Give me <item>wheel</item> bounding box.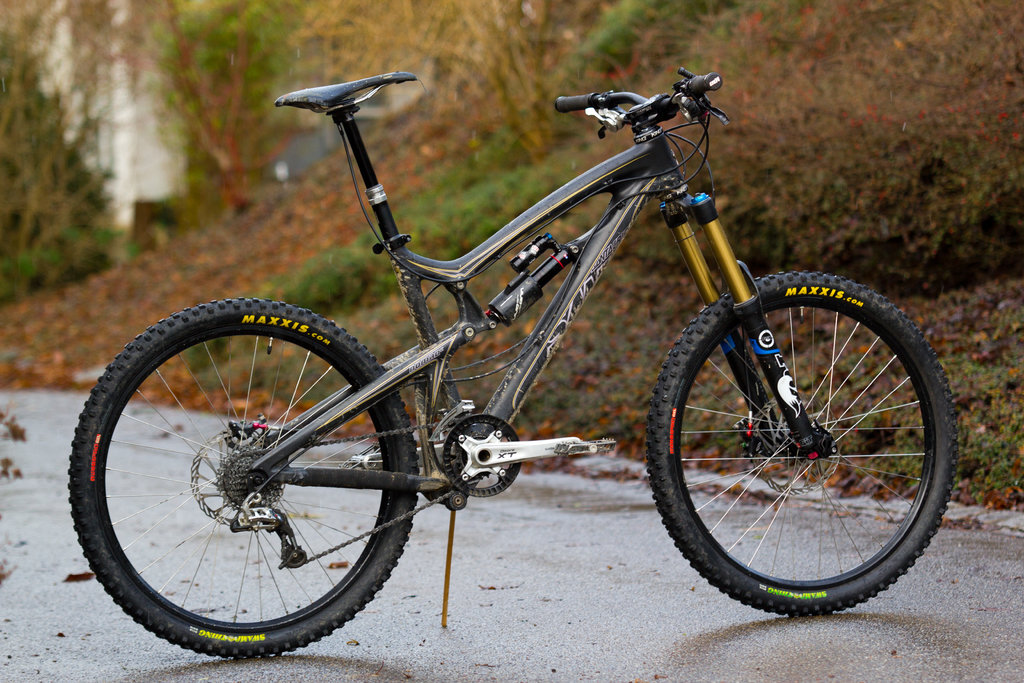
(665,274,956,613).
